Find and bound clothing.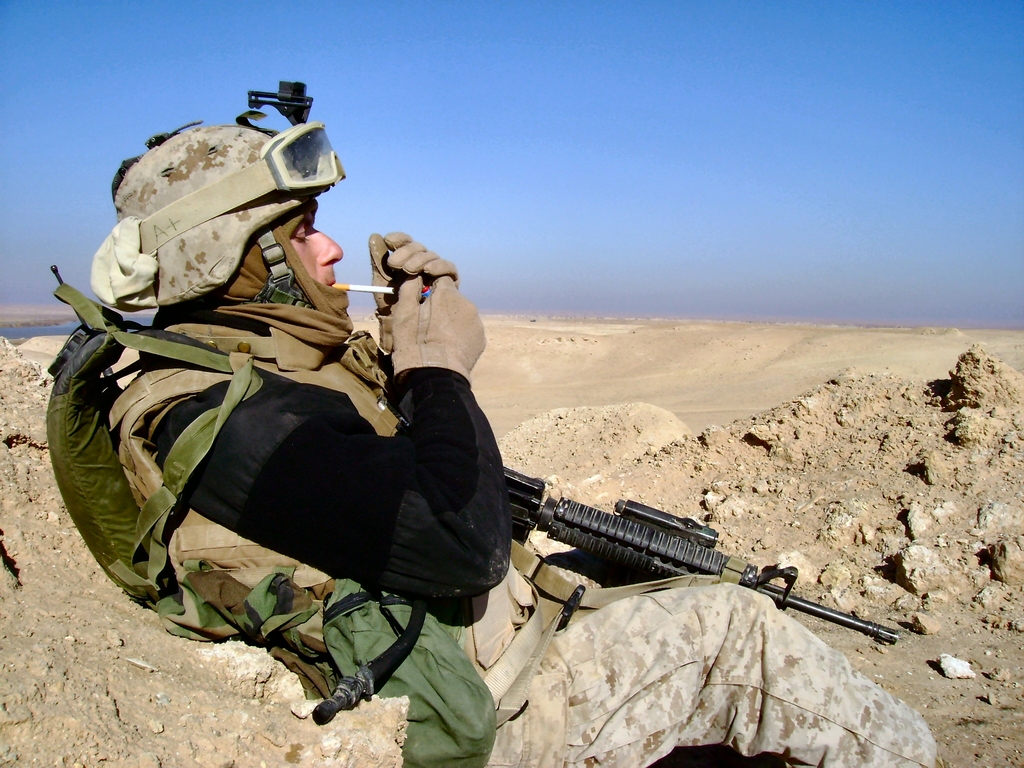
Bound: region(110, 214, 937, 767).
